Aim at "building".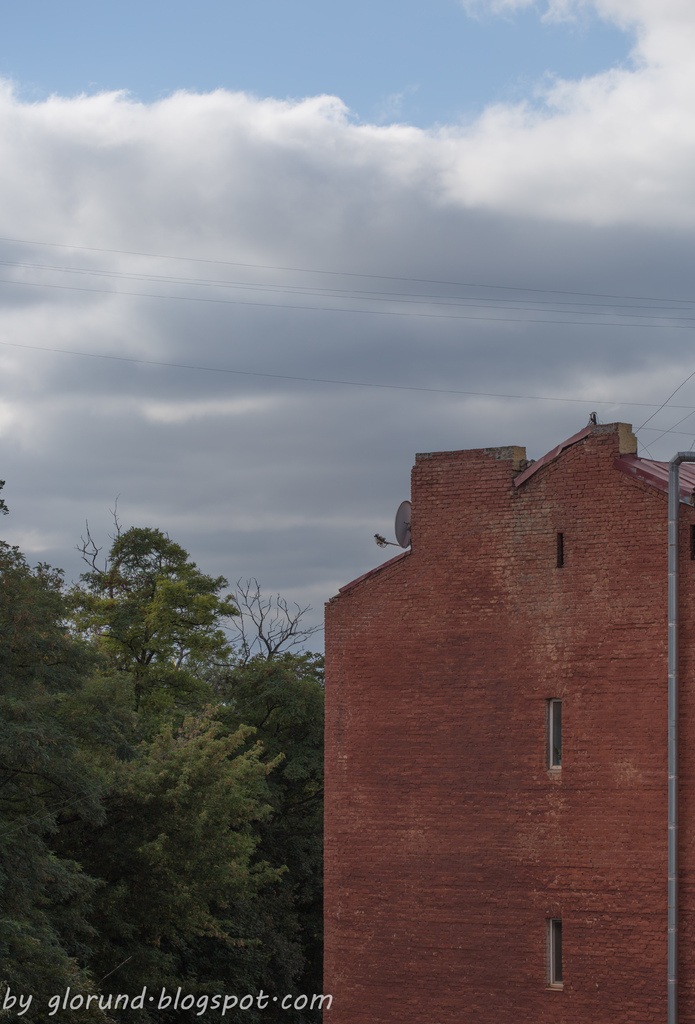
Aimed at {"x1": 322, "y1": 413, "x2": 694, "y2": 1023}.
